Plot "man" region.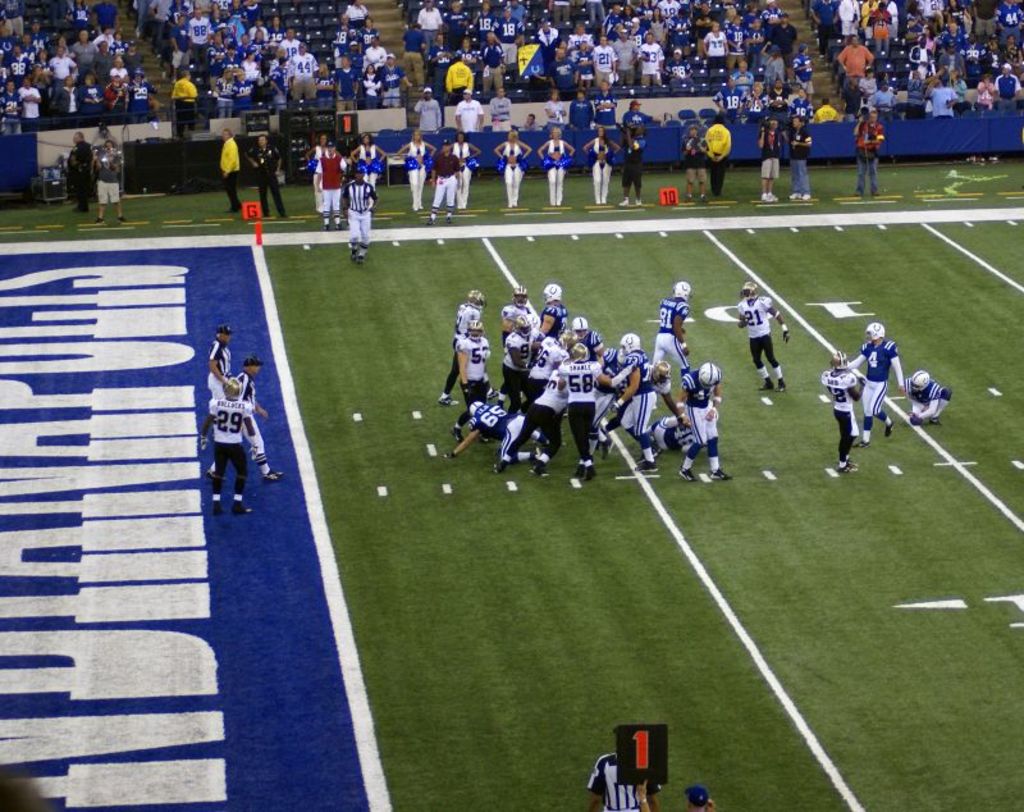
Plotted at (764, 0, 781, 17).
